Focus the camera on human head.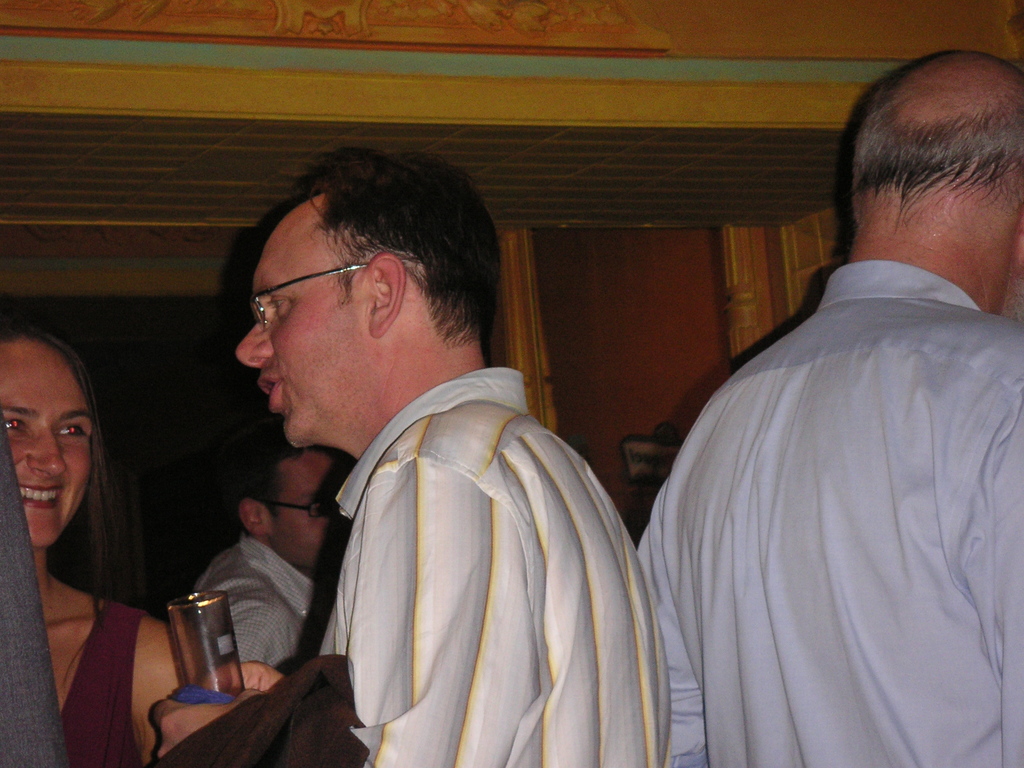
Focus region: (245,423,360,569).
